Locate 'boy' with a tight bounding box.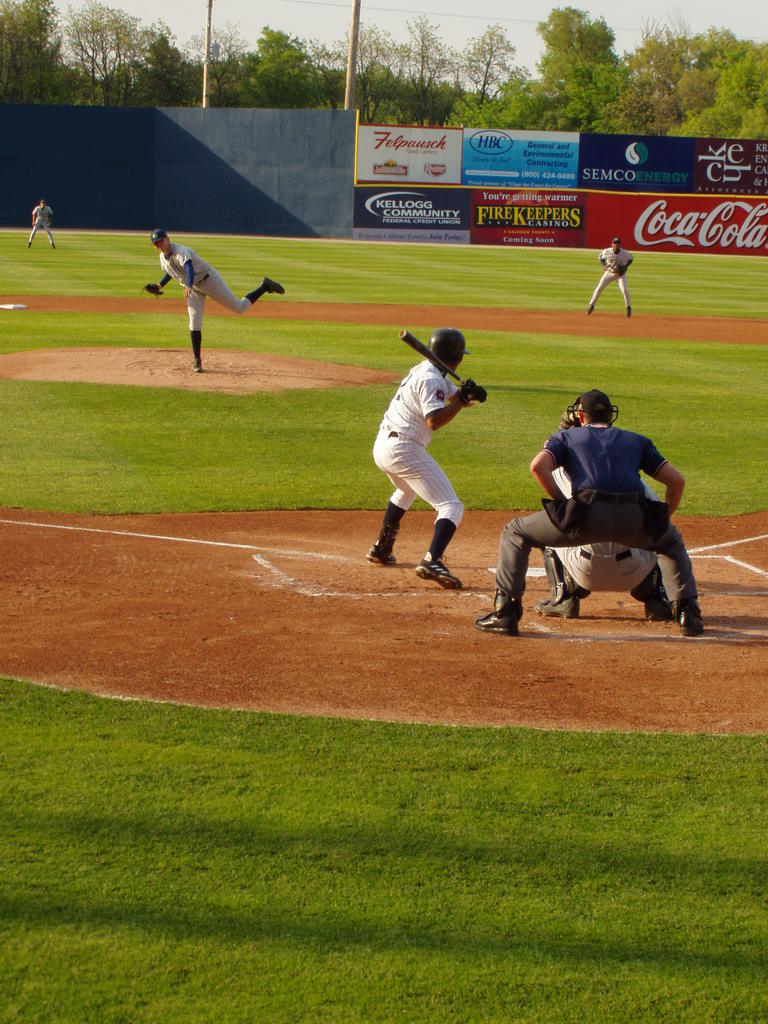
rect(354, 308, 511, 584).
